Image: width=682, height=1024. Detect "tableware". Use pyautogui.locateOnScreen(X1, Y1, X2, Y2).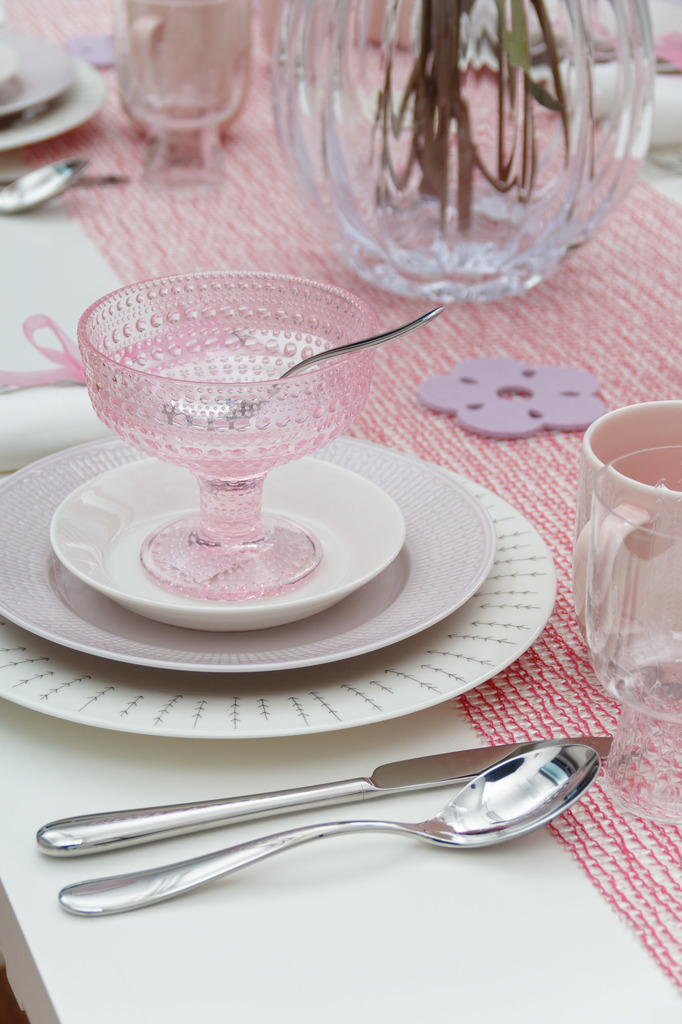
pyautogui.locateOnScreen(106, 0, 258, 139).
